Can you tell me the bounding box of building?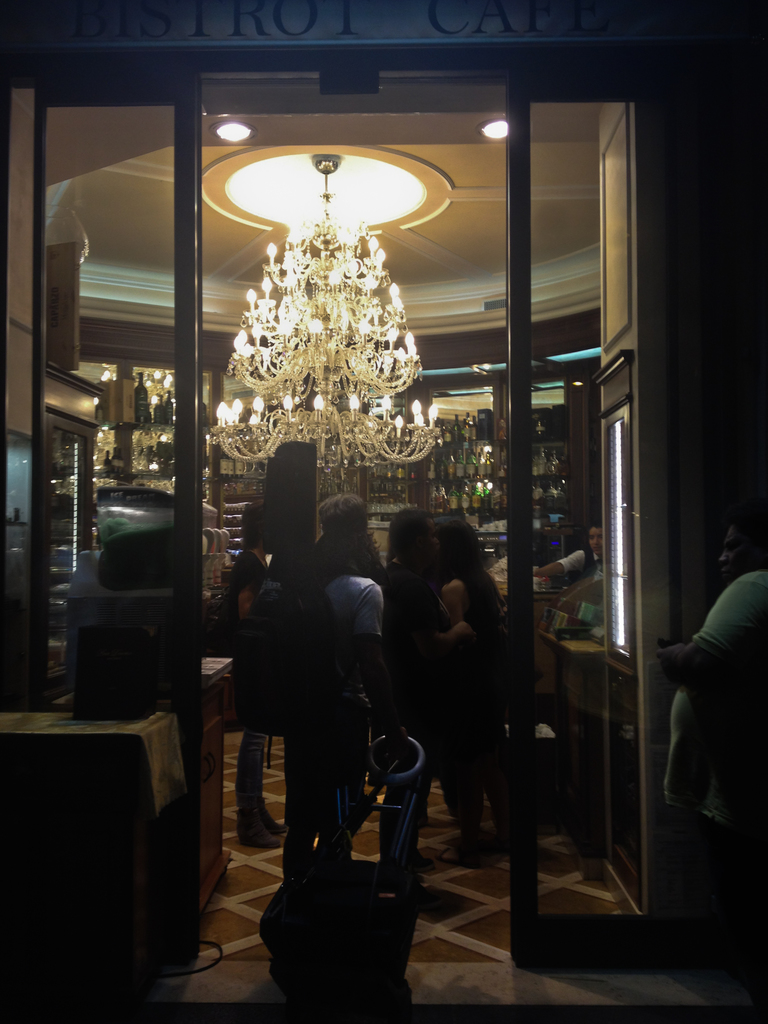
[left=0, top=0, right=767, bottom=1022].
